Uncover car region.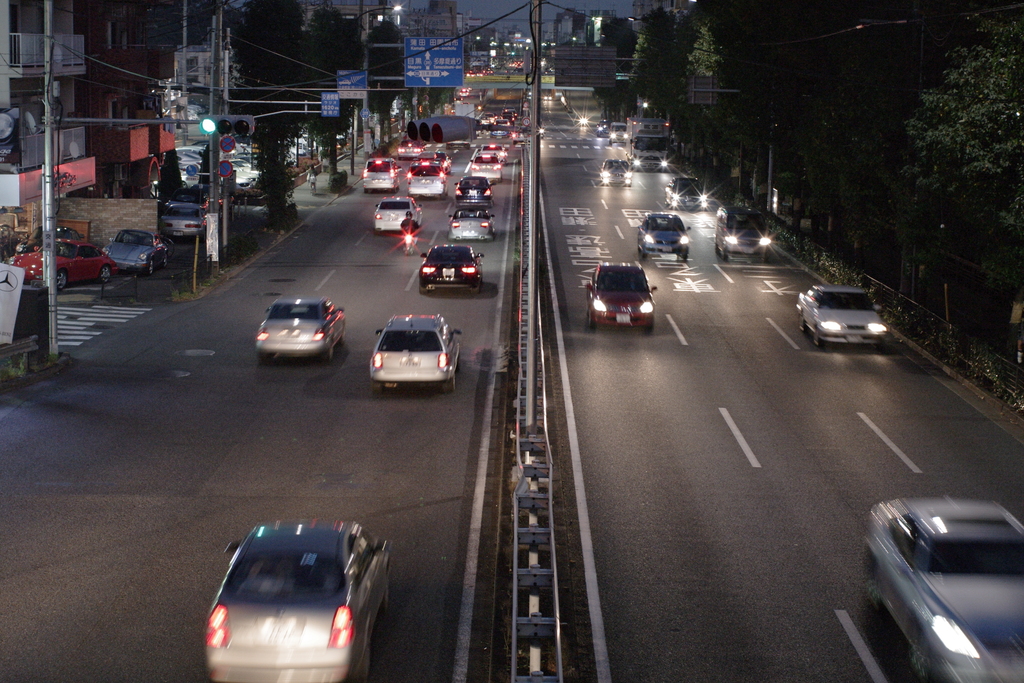
Uncovered: box(254, 296, 346, 362).
